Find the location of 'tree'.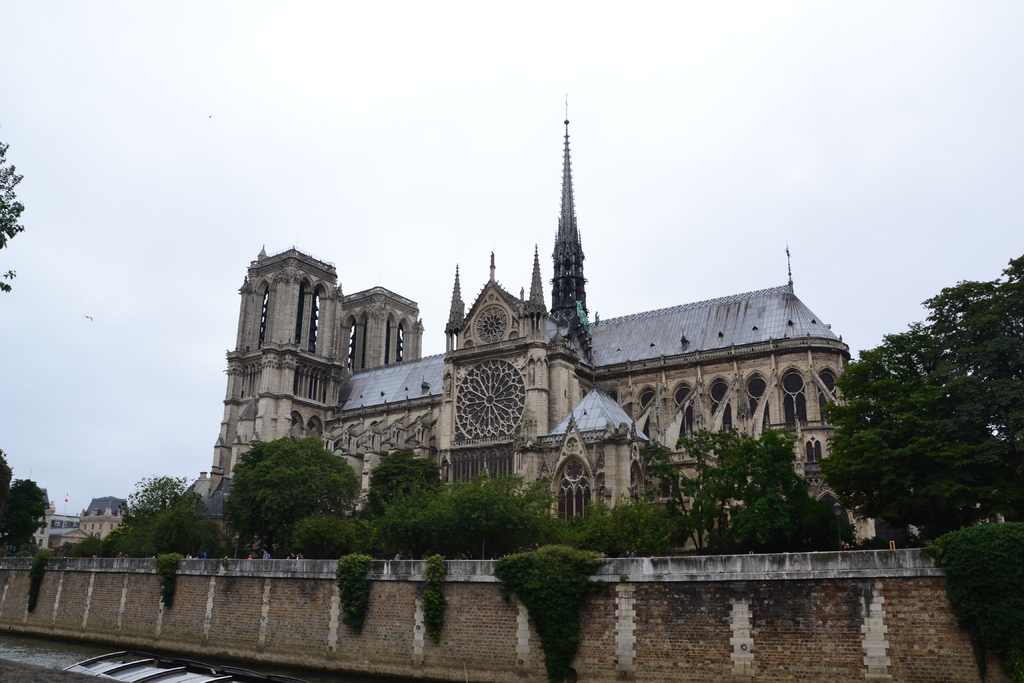
Location: locate(0, 439, 45, 562).
